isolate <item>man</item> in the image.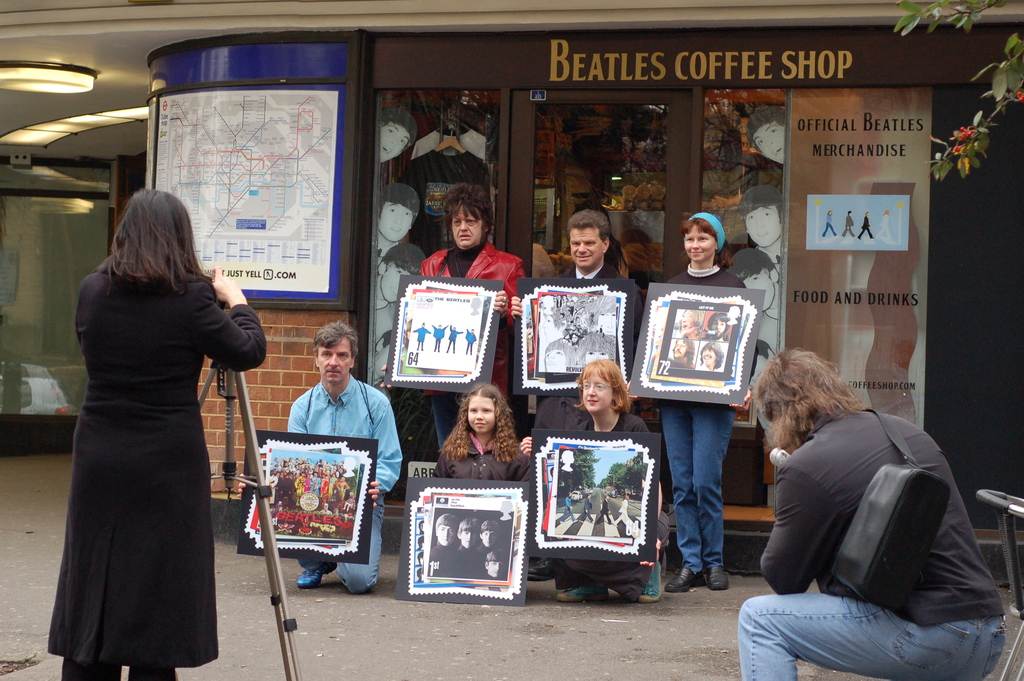
Isolated region: pyautogui.locateOnScreen(426, 516, 462, 579).
